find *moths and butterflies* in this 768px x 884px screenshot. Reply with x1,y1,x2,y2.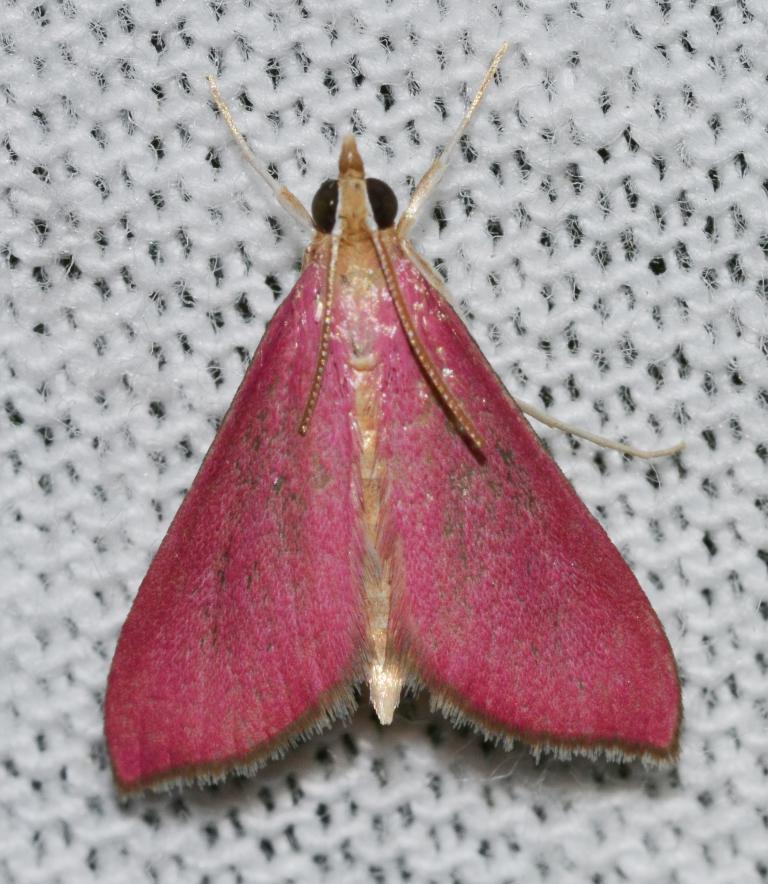
101,38,685,804.
